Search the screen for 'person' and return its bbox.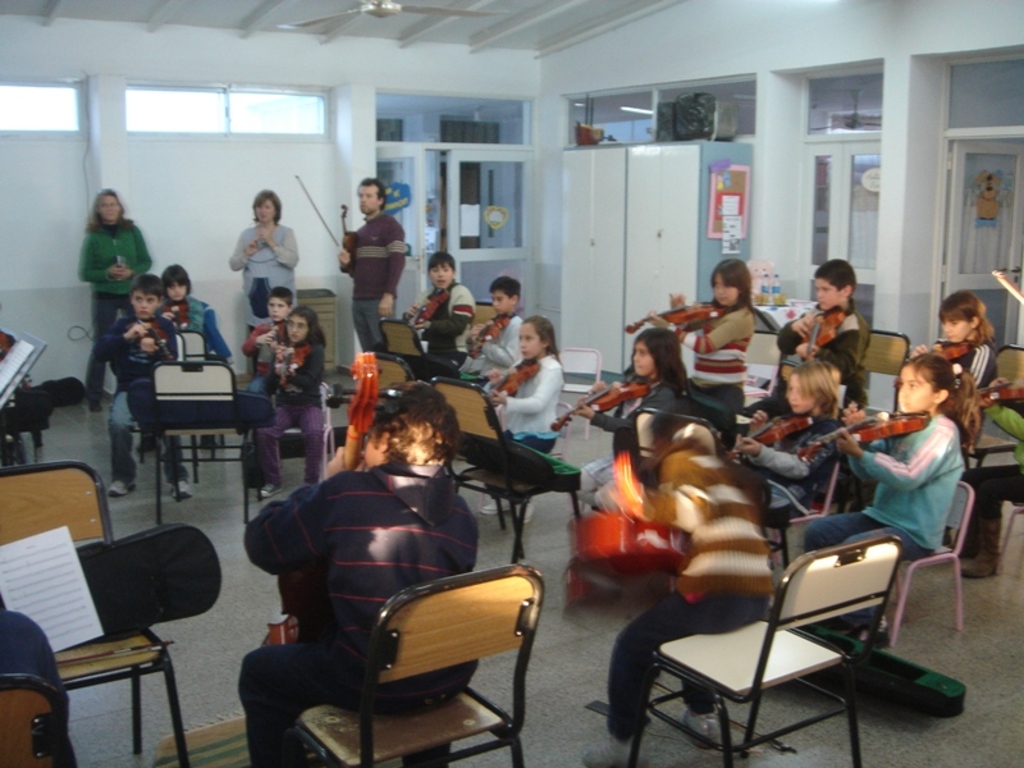
Found: [x1=243, y1=305, x2=333, y2=497].
